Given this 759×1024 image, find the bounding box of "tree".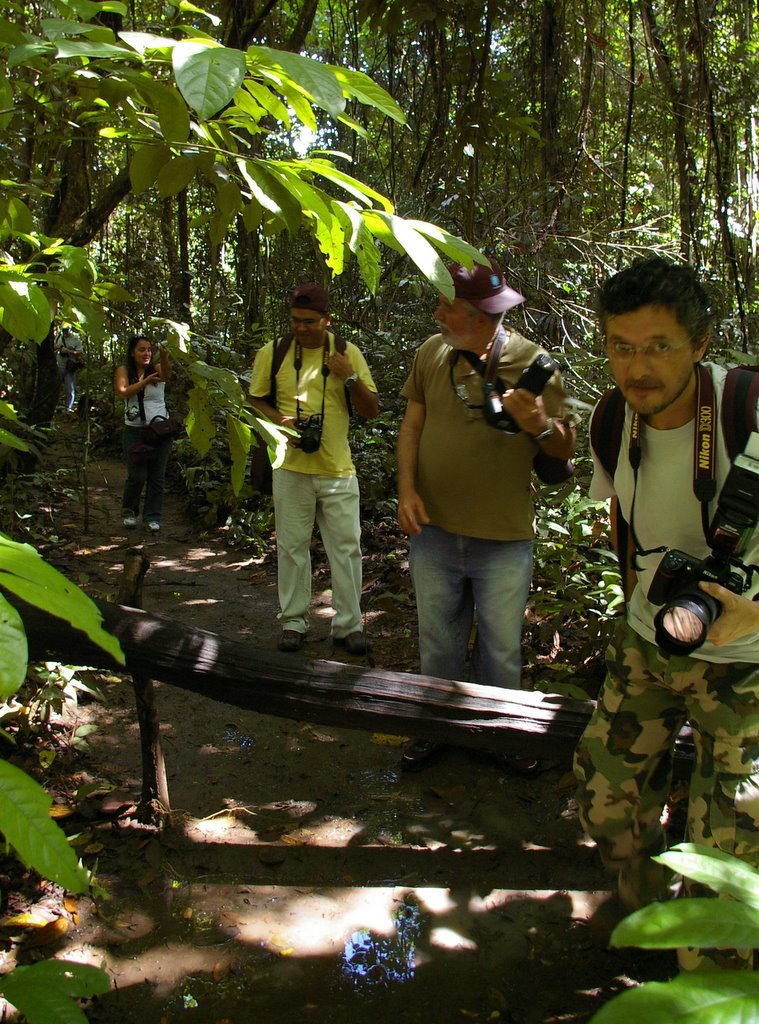
0 0 758 1023.
